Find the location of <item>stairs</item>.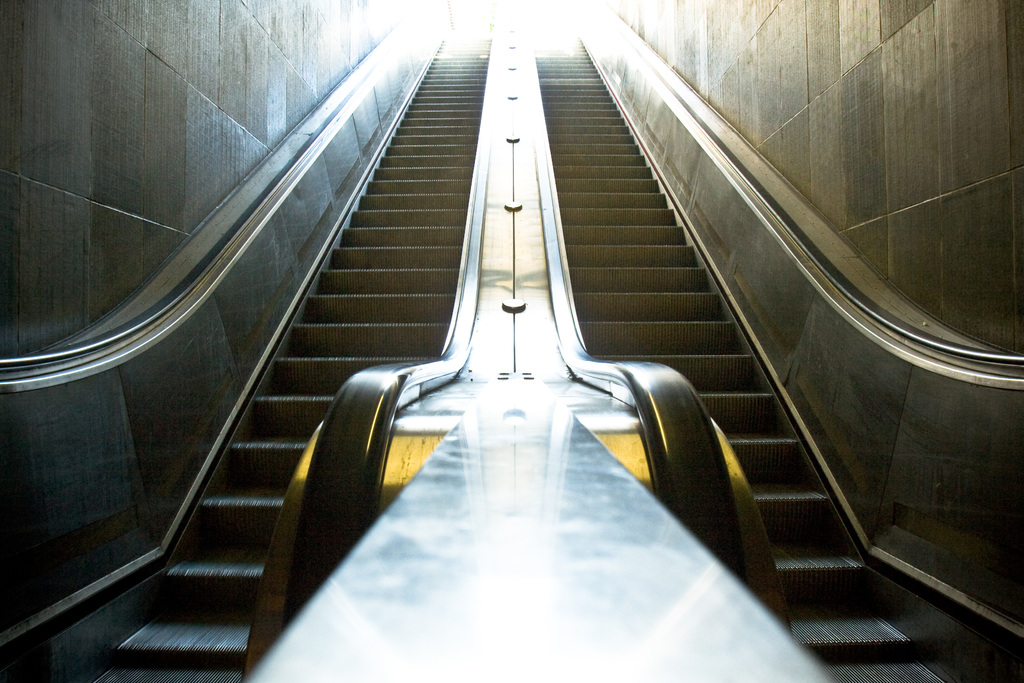
Location: [18, 30, 492, 682].
